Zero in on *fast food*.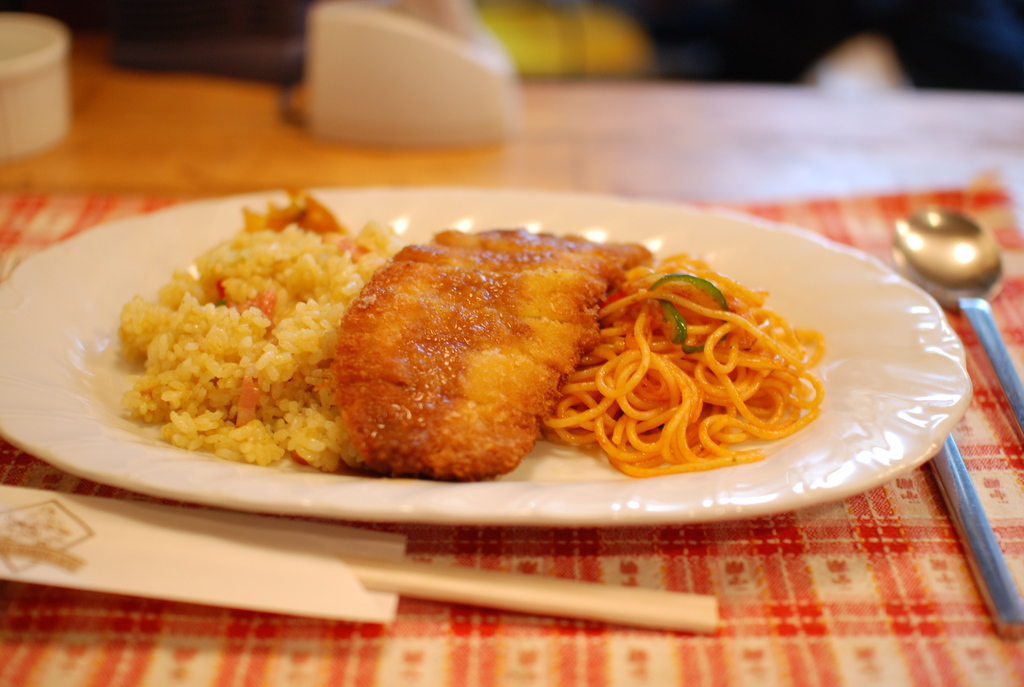
Zeroed in: box(112, 191, 406, 472).
